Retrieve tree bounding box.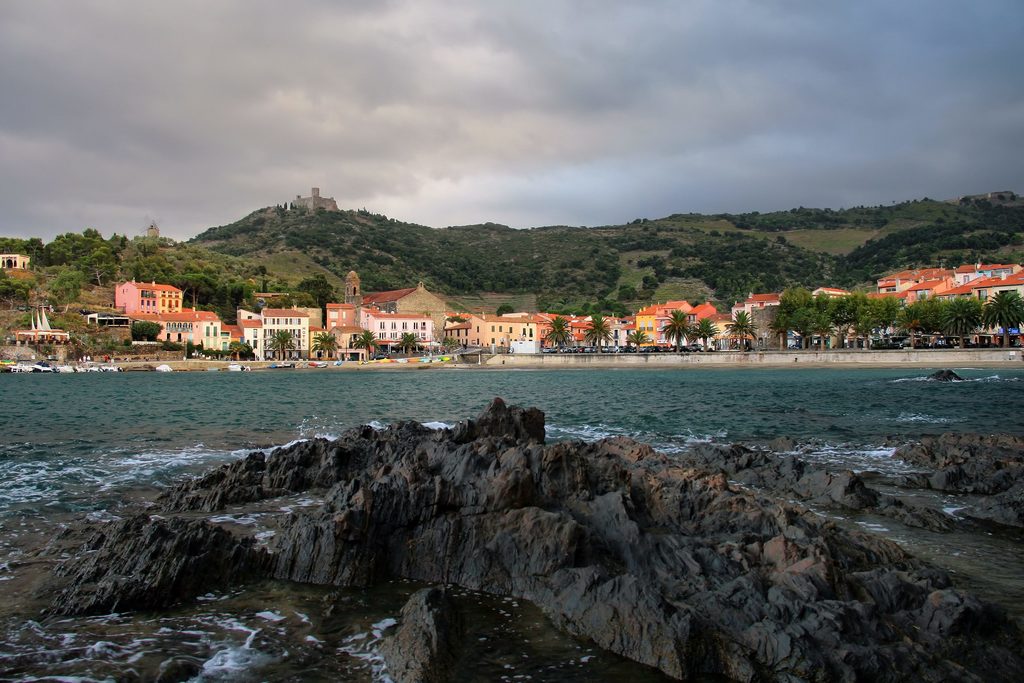
Bounding box: BBox(272, 325, 298, 358).
